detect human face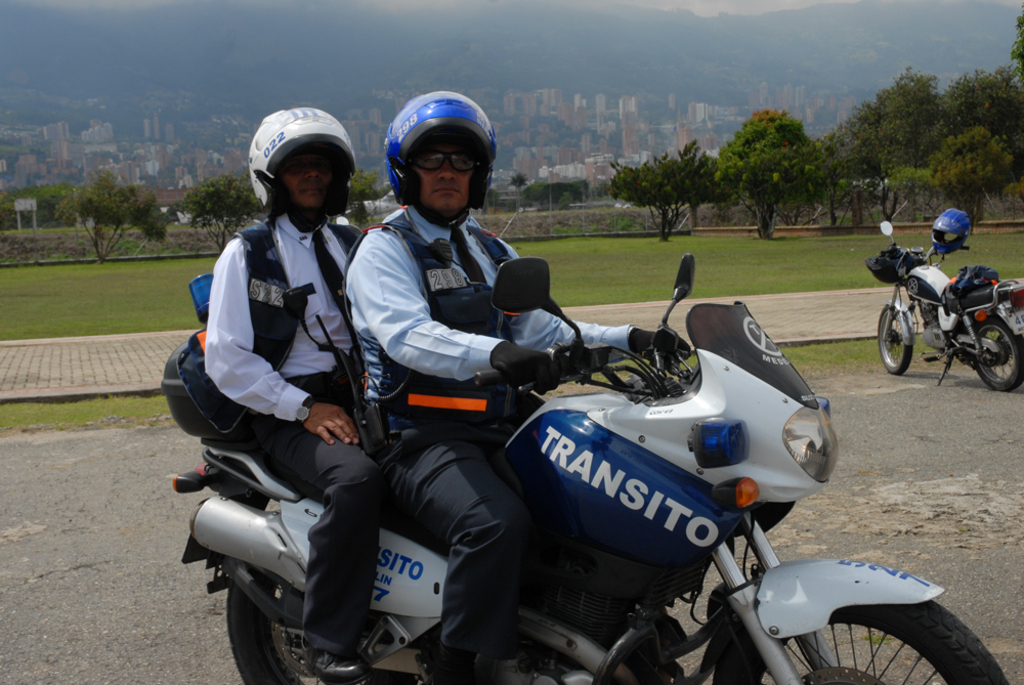
region(279, 146, 337, 204)
